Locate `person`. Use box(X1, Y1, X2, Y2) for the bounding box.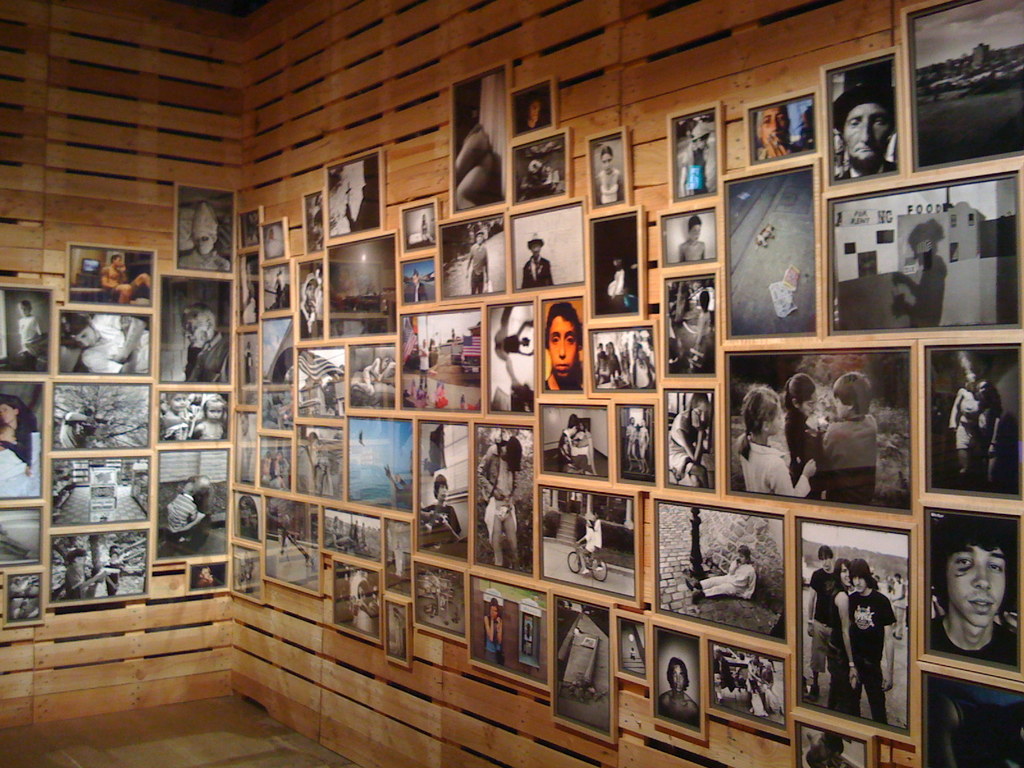
box(481, 604, 509, 663).
